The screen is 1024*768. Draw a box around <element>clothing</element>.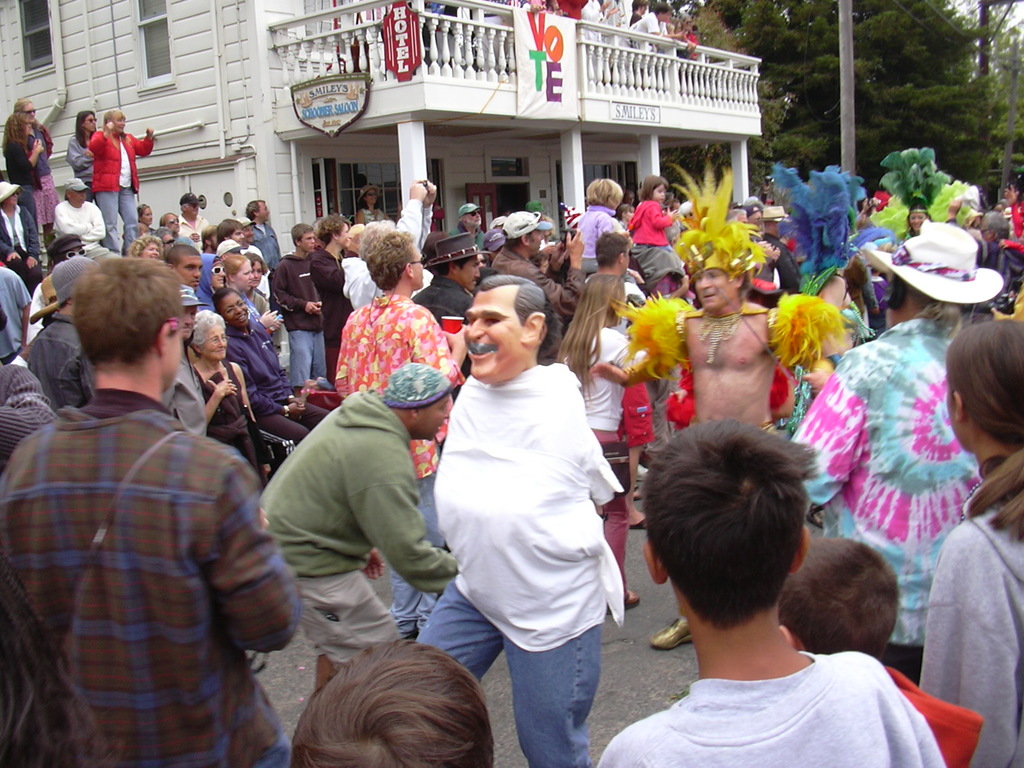
pyautogui.locateOnScreen(8, 134, 54, 267).
